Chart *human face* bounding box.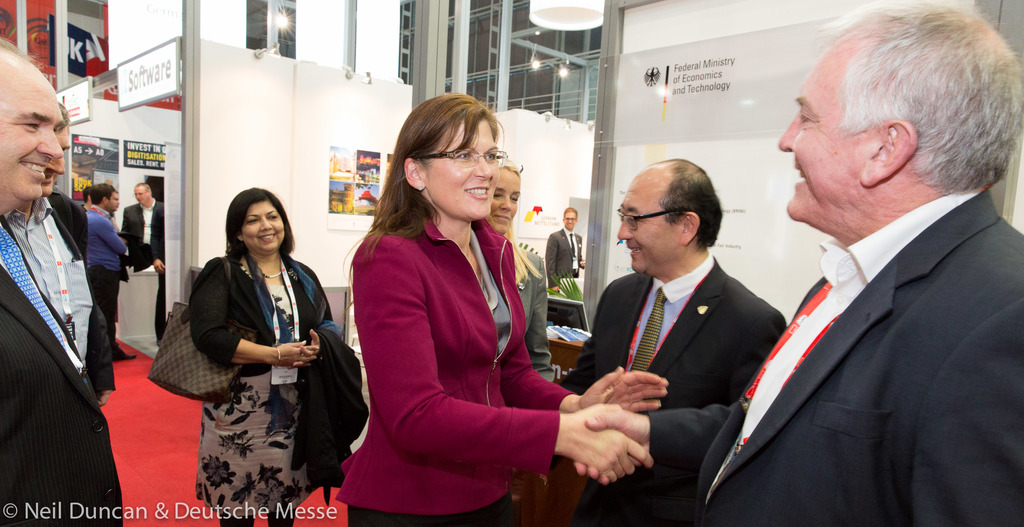
Charted: box=[241, 204, 287, 255].
